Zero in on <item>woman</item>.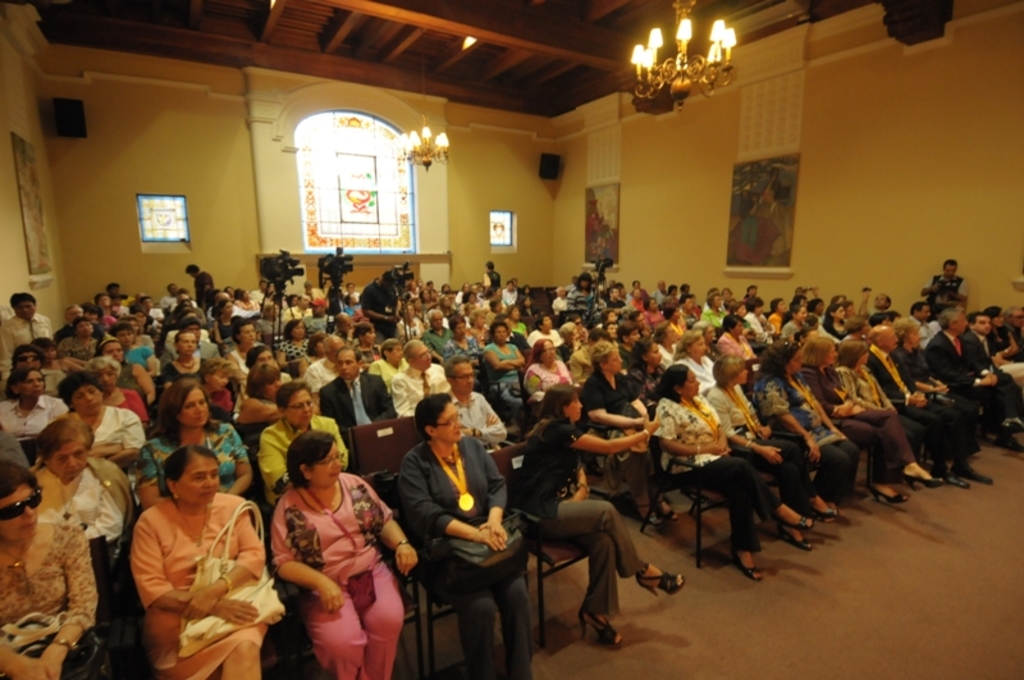
Zeroed in: x1=398, y1=393, x2=535, y2=679.
